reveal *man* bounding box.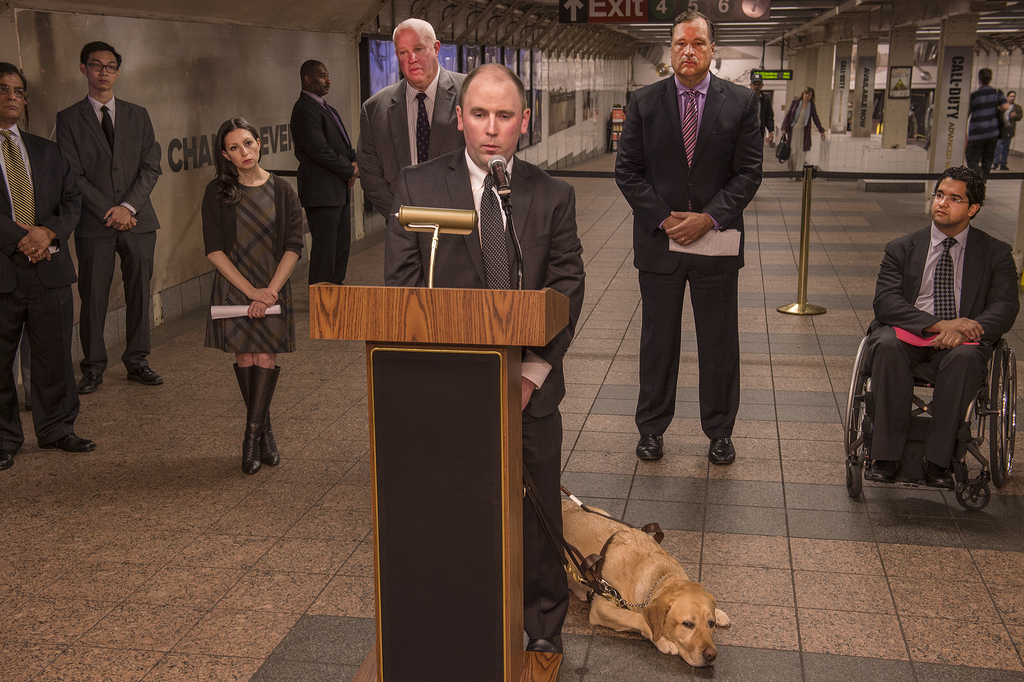
Revealed: left=844, top=165, right=1012, bottom=518.
